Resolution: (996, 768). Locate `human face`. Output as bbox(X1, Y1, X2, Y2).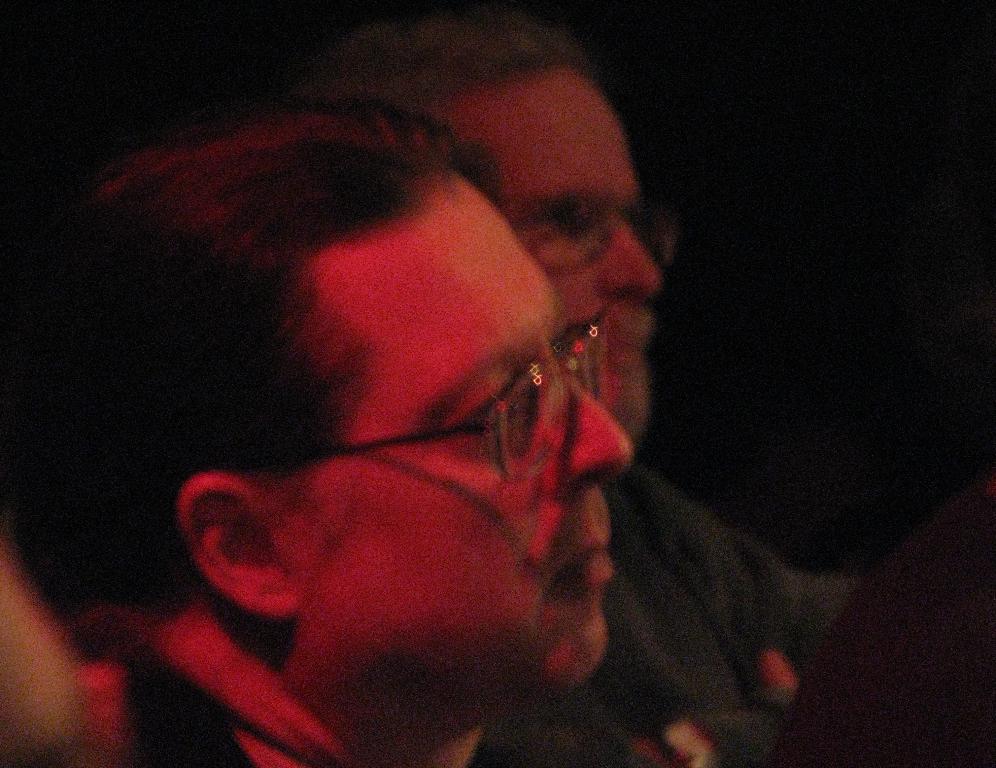
bbox(280, 173, 636, 685).
